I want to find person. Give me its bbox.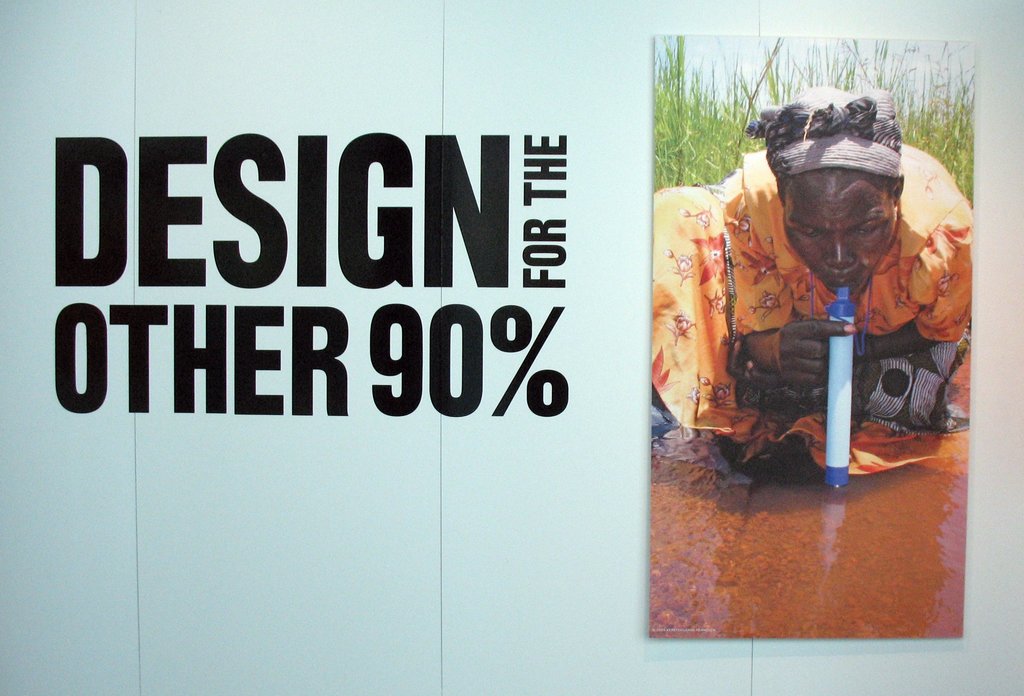
[692, 91, 971, 493].
